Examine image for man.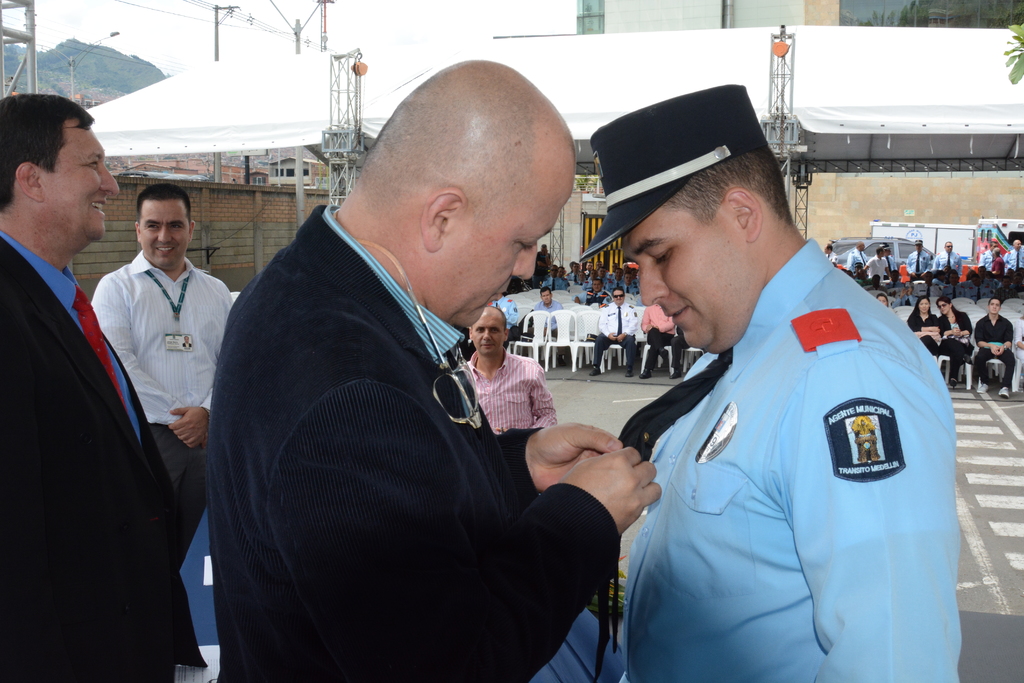
Examination result: {"x1": 1011, "y1": 239, "x2": 1023, "y2": 273}.
